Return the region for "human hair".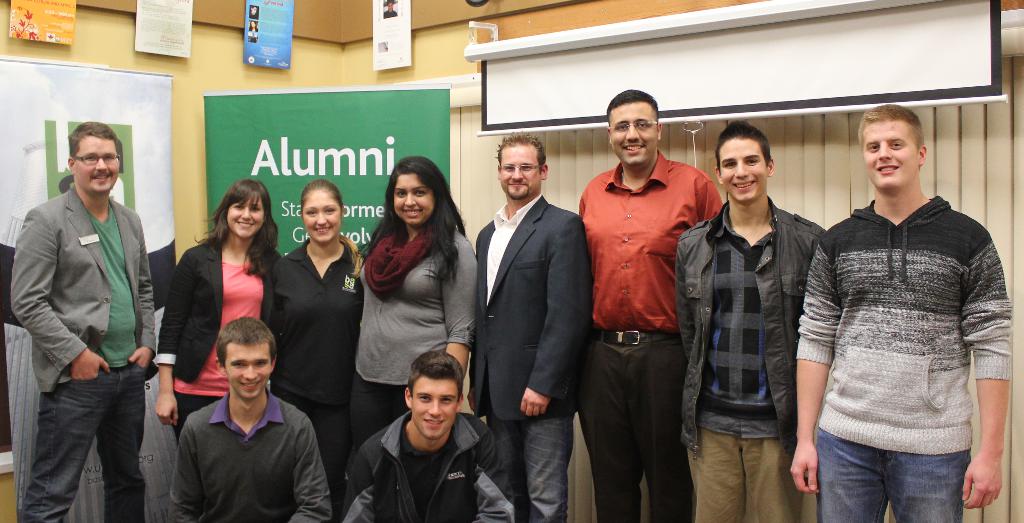
detection(301, 181, 364, 277).
